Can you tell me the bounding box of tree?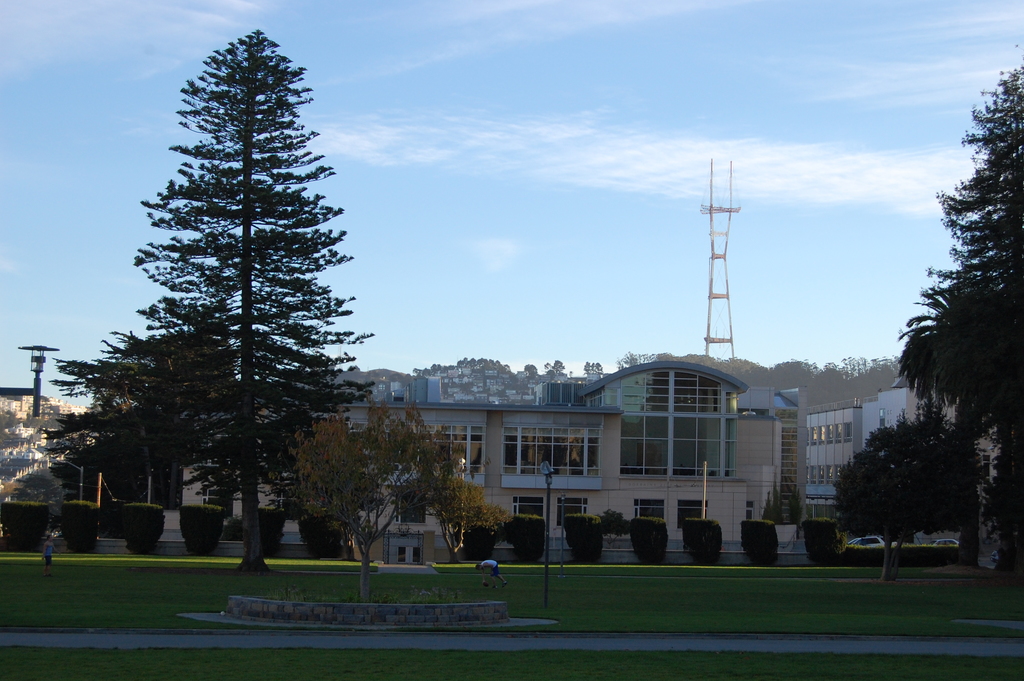
58, 61, 375, 566.
